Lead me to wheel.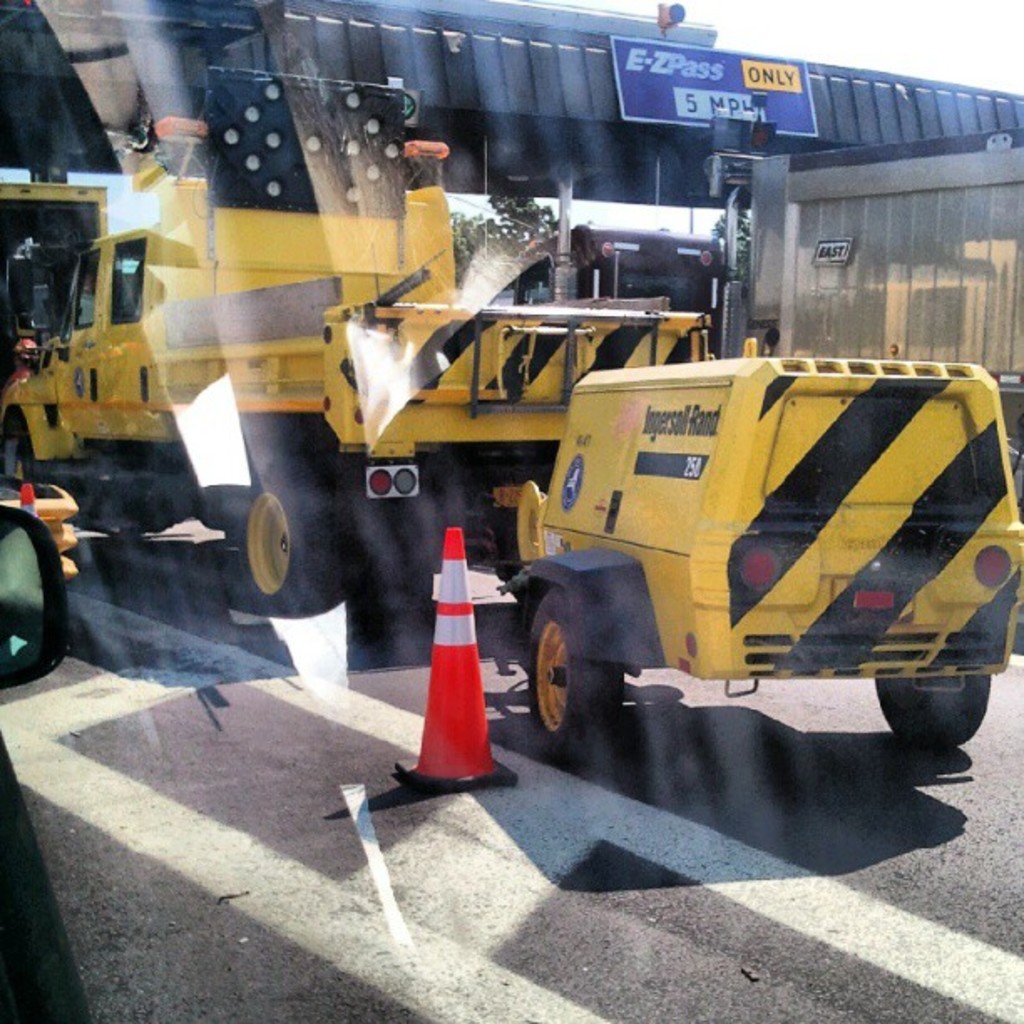
Lead to <bbox>484, 505, 561, 606</bbox>.
